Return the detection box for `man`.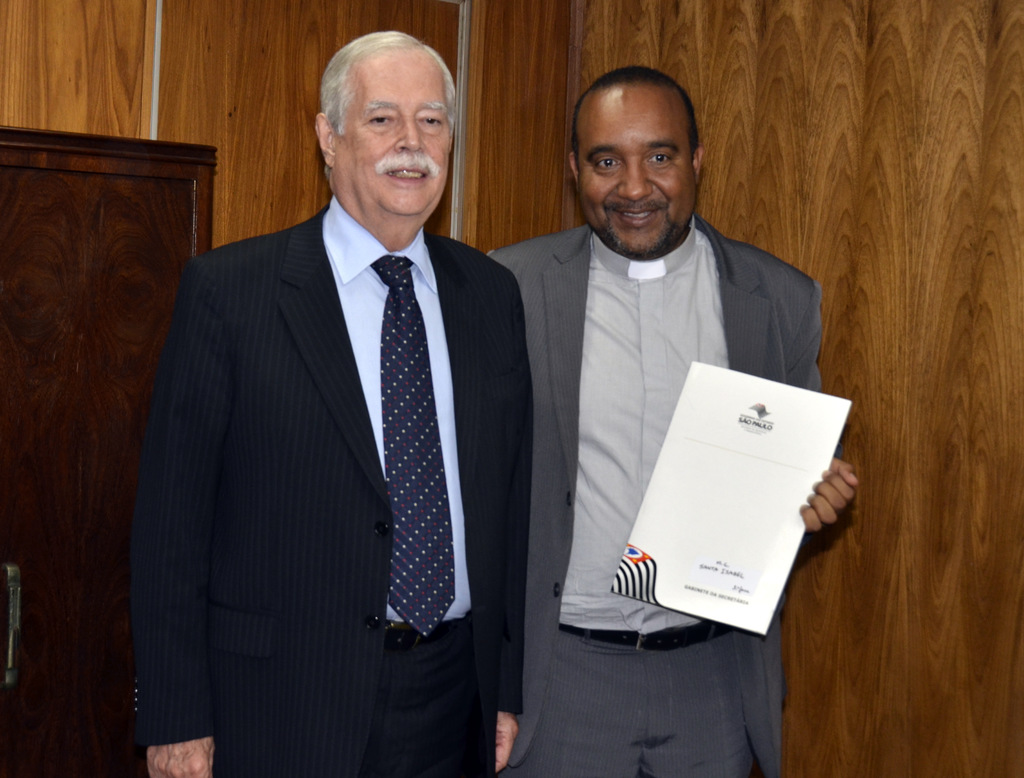
l=478, t=79, r=835, b=699.
